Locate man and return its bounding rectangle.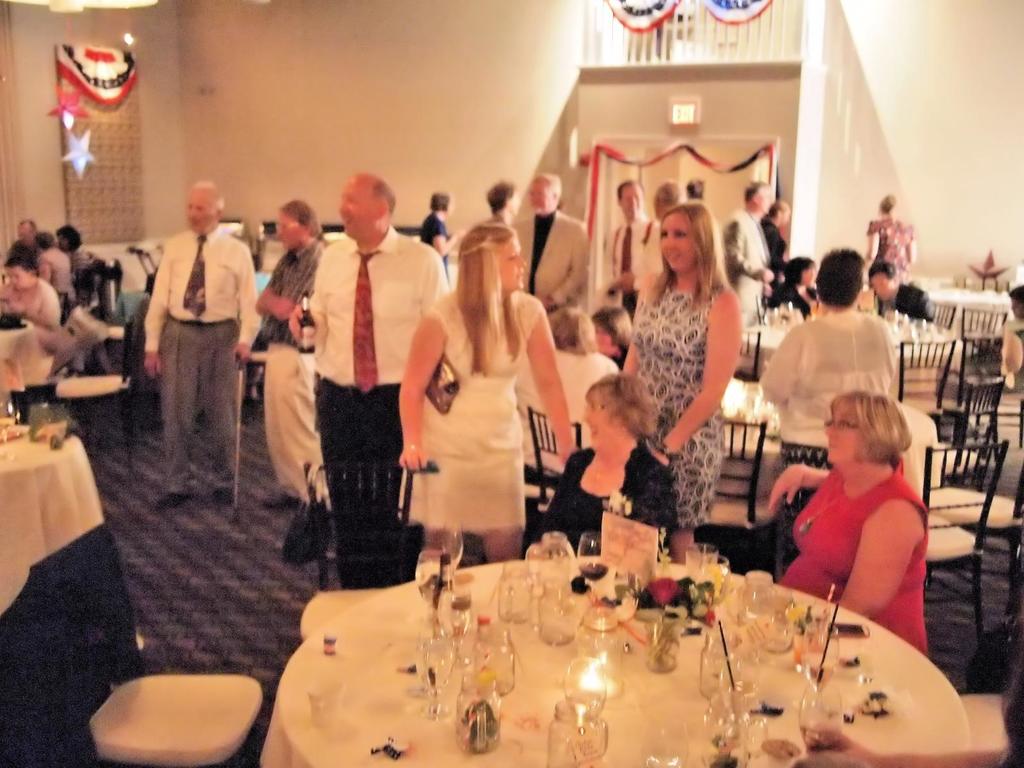
520,166,589,315.
